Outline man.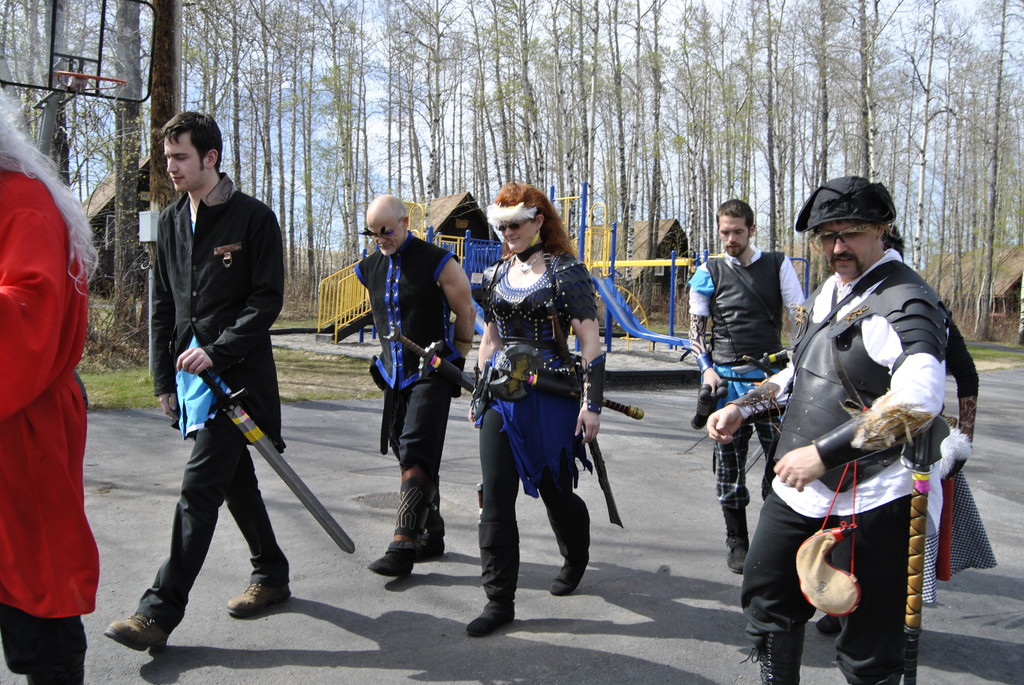
Outline: (x1=708, y1=172, x2=948, y2=684).
